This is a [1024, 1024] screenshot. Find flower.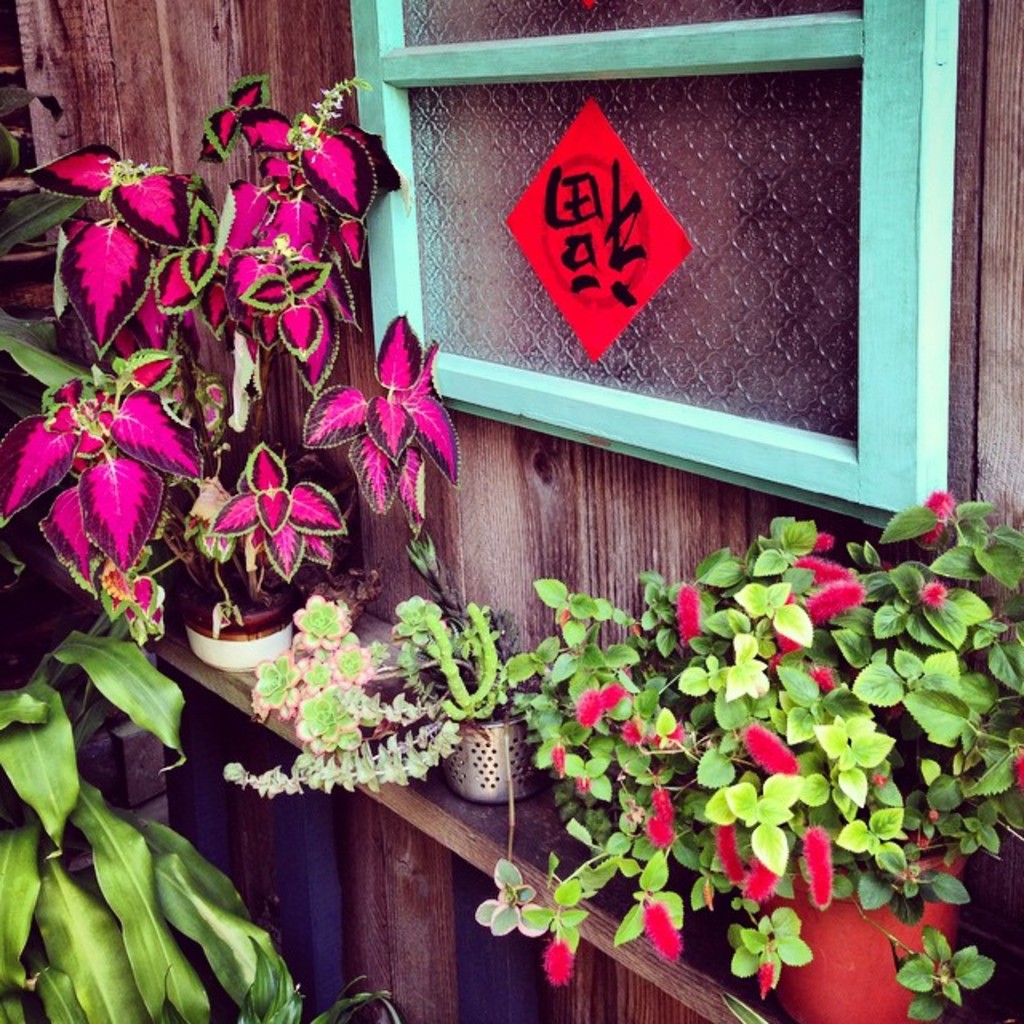
Bounding box: (781,549,848,582).
